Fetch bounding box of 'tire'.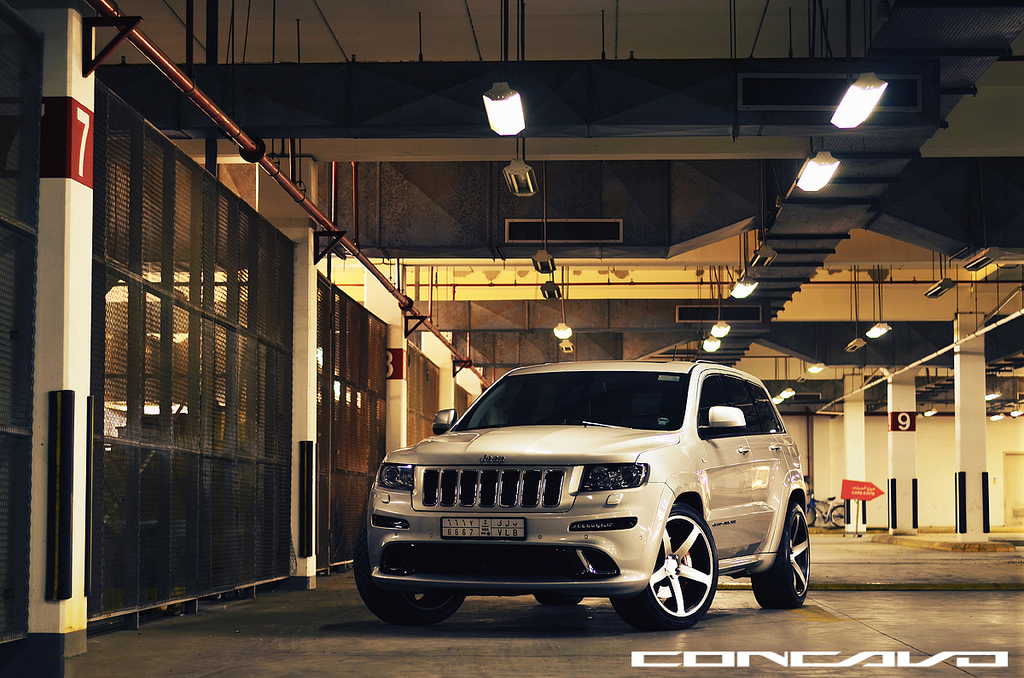
Bbox: 806 503 816 525.
